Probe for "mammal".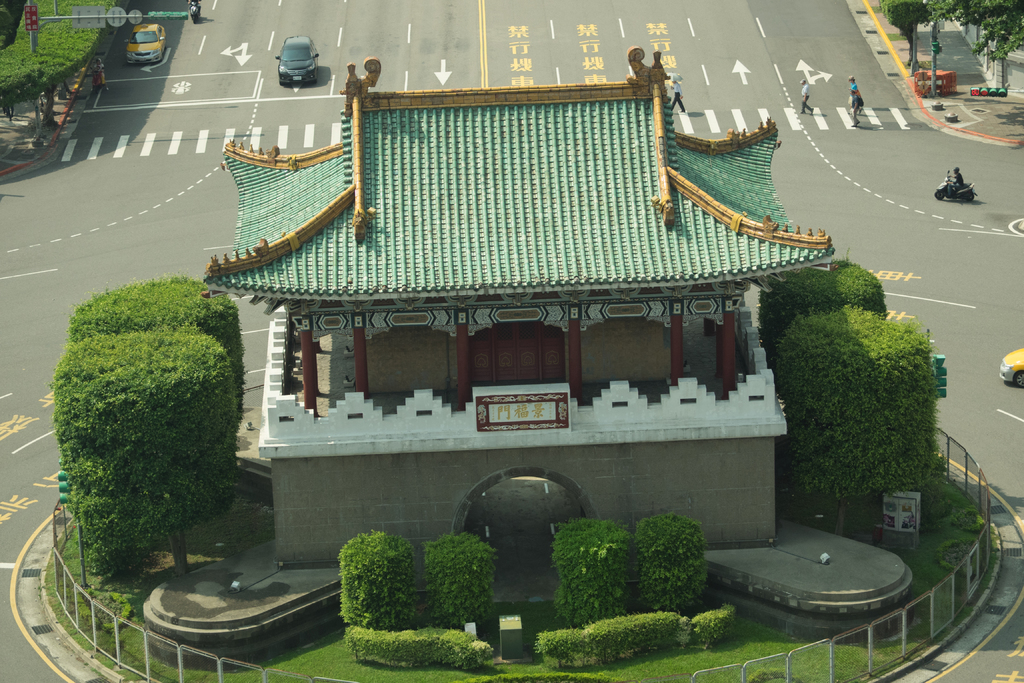
Probe result: rect(850, 92, 860, 127).
